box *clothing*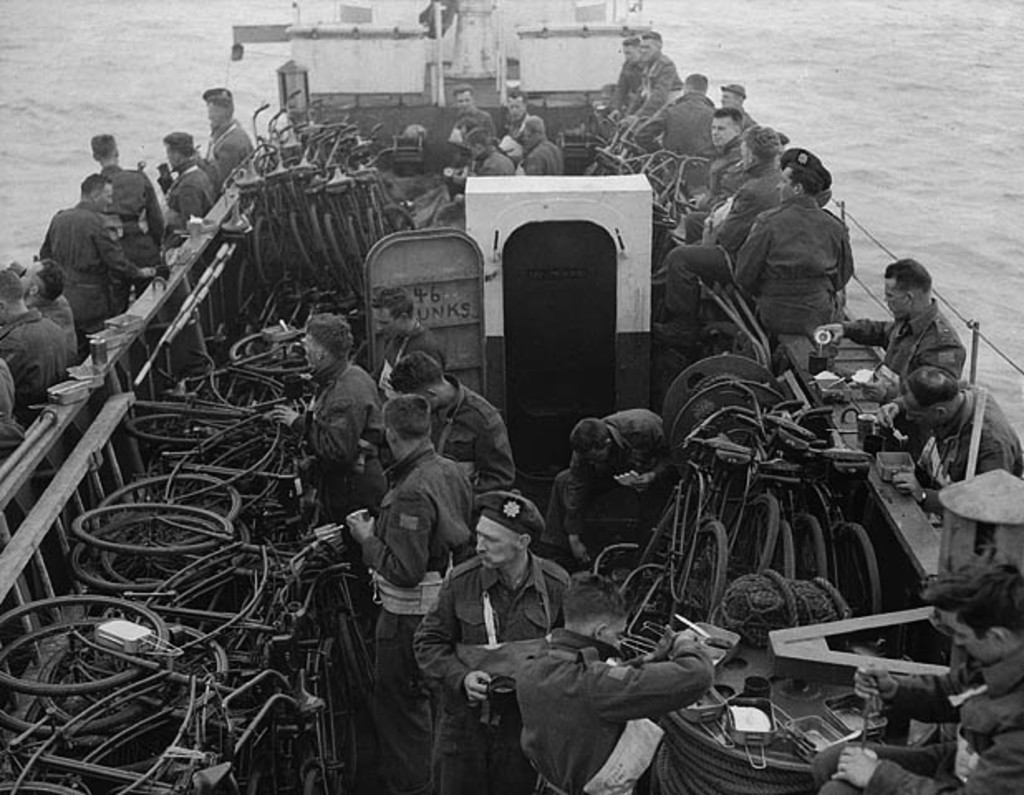
[x1=515, y1=114, x2=539, y2=128]
